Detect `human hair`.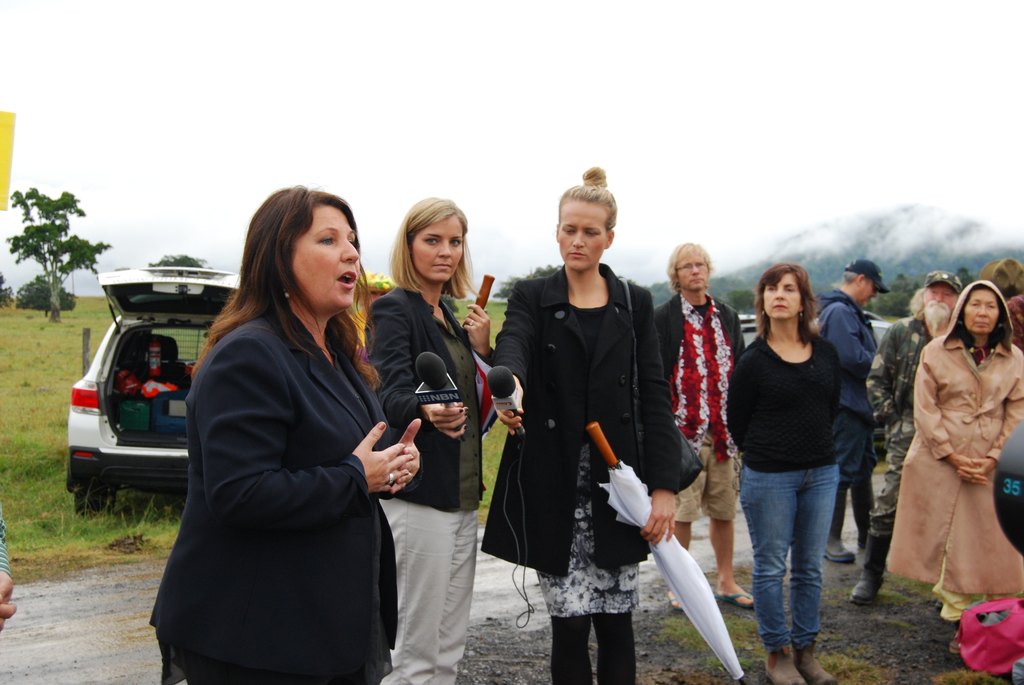
Detected at detection(391, 194, 480, 316).
